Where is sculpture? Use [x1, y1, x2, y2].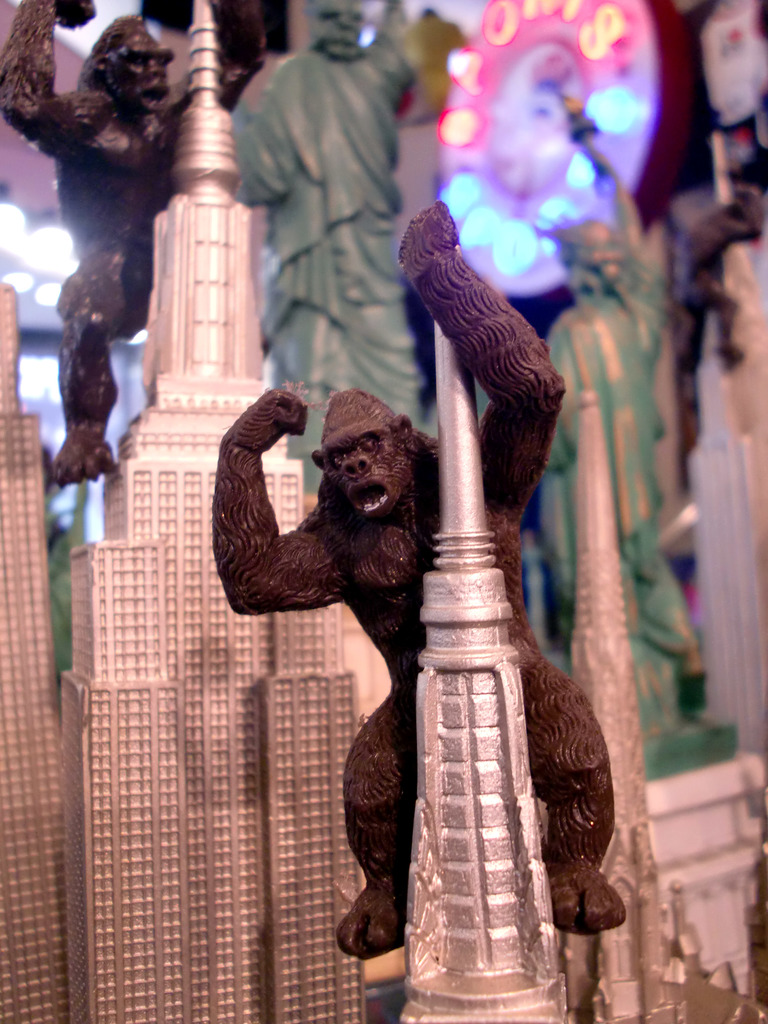
[528, 58, 741, 792].
